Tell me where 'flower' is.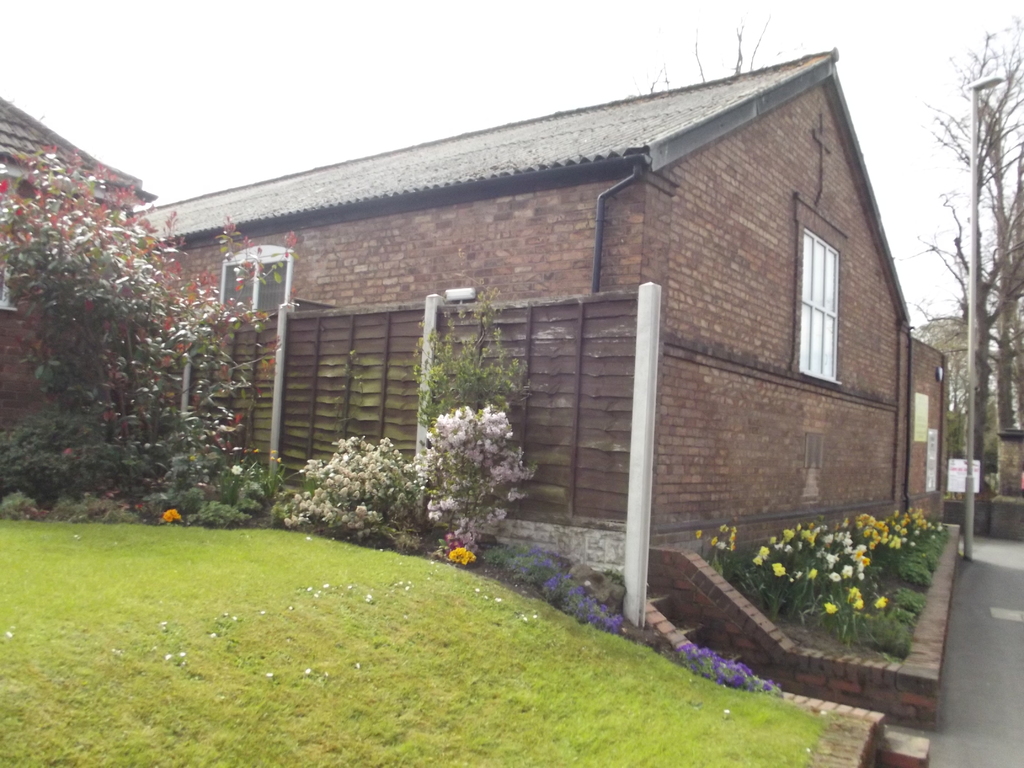
'flower' is at 686 650 781 694.
